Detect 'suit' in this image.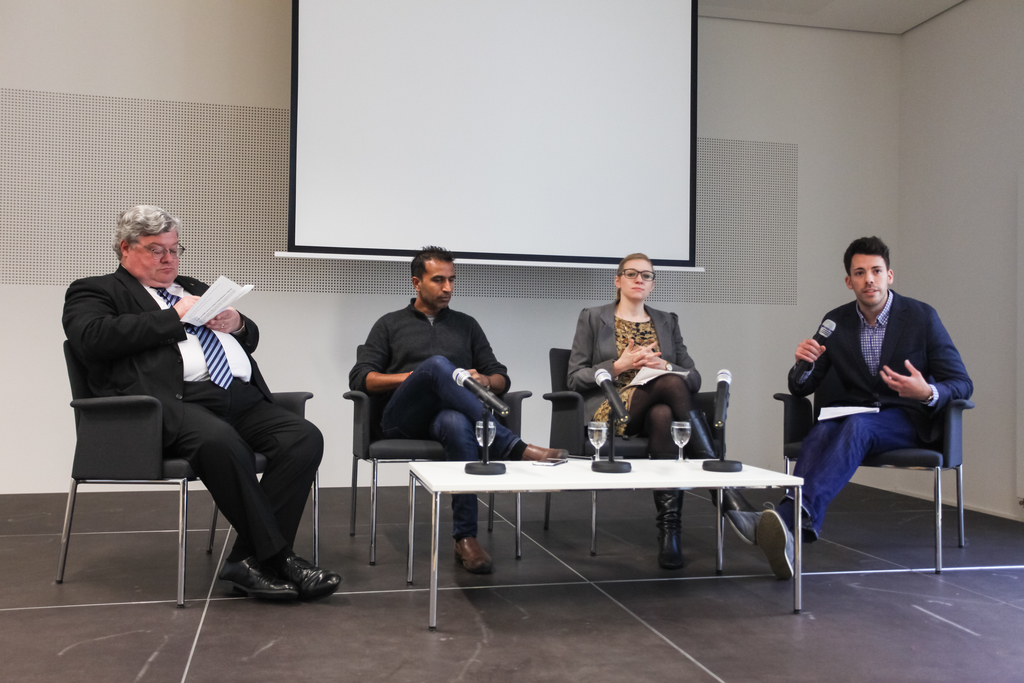
Detection: 784, 289, 975, 453.
